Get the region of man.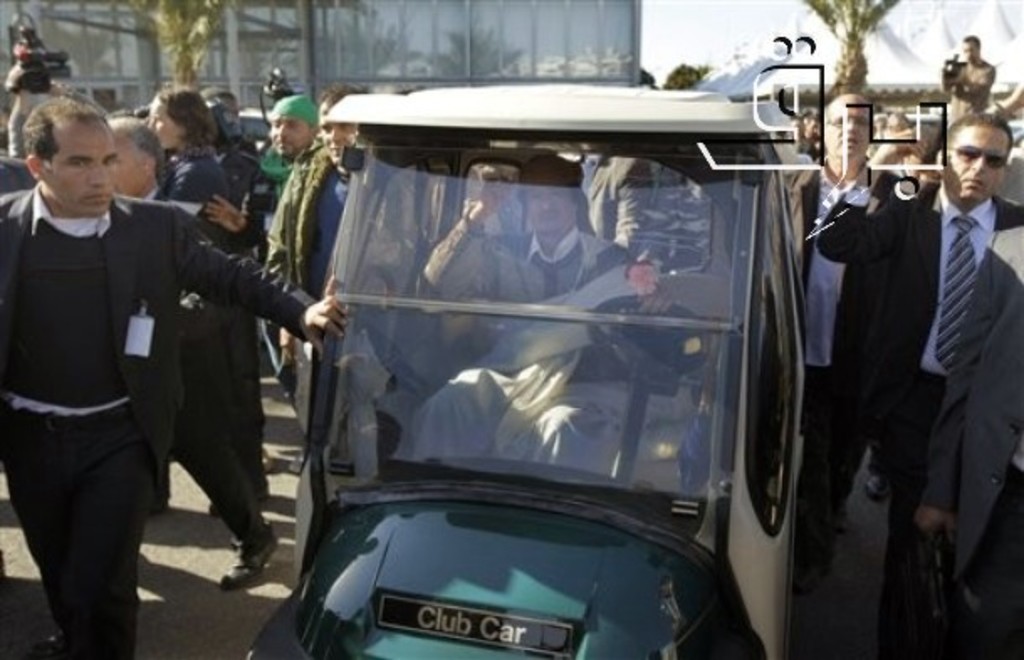
416, 139, 682, 469.
